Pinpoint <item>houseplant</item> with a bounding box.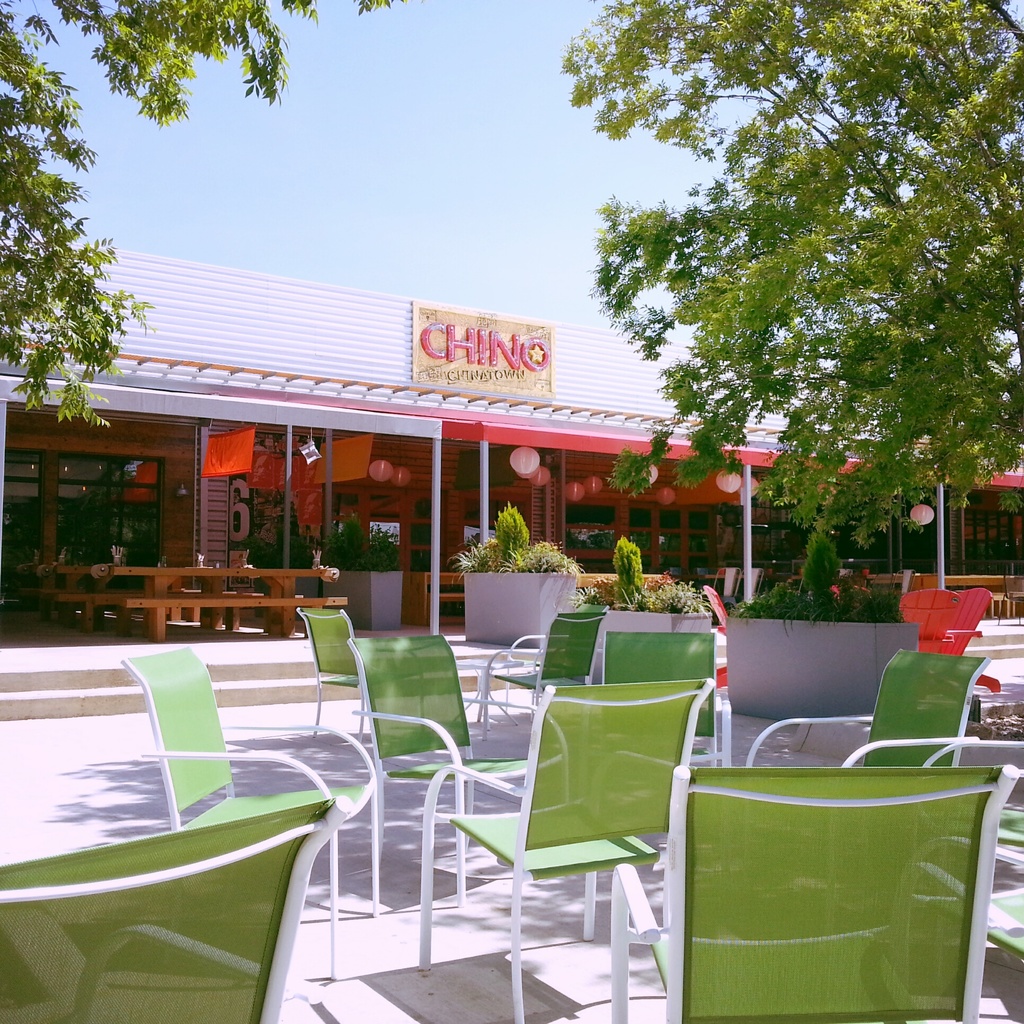
(446, 496, 590, 649).
